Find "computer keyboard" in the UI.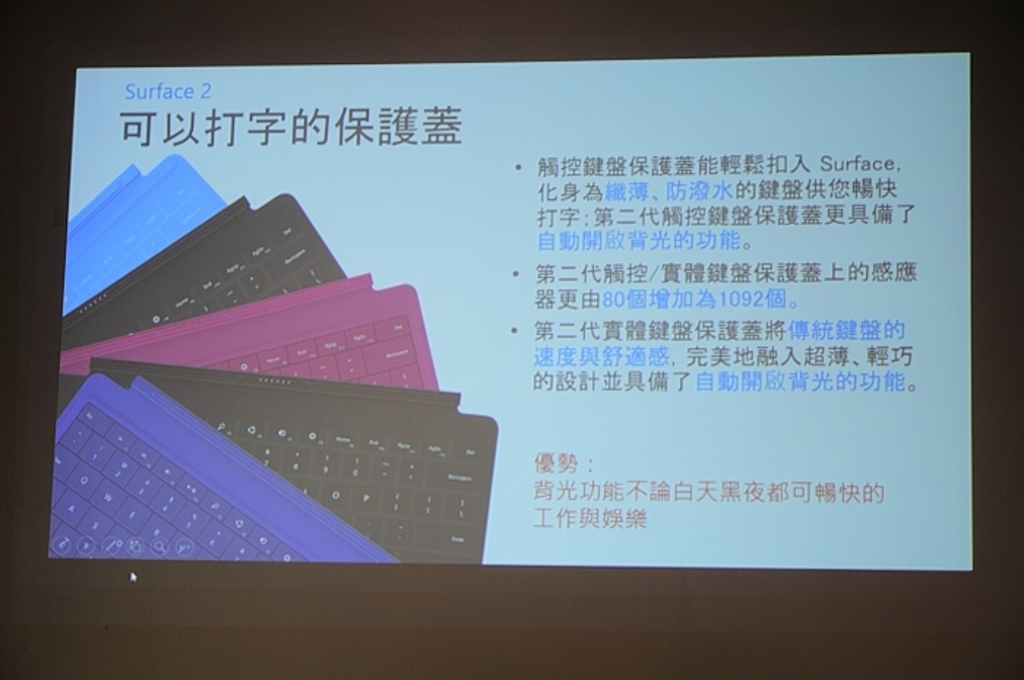
UI element at bbox(59, 156, 222, 319).
